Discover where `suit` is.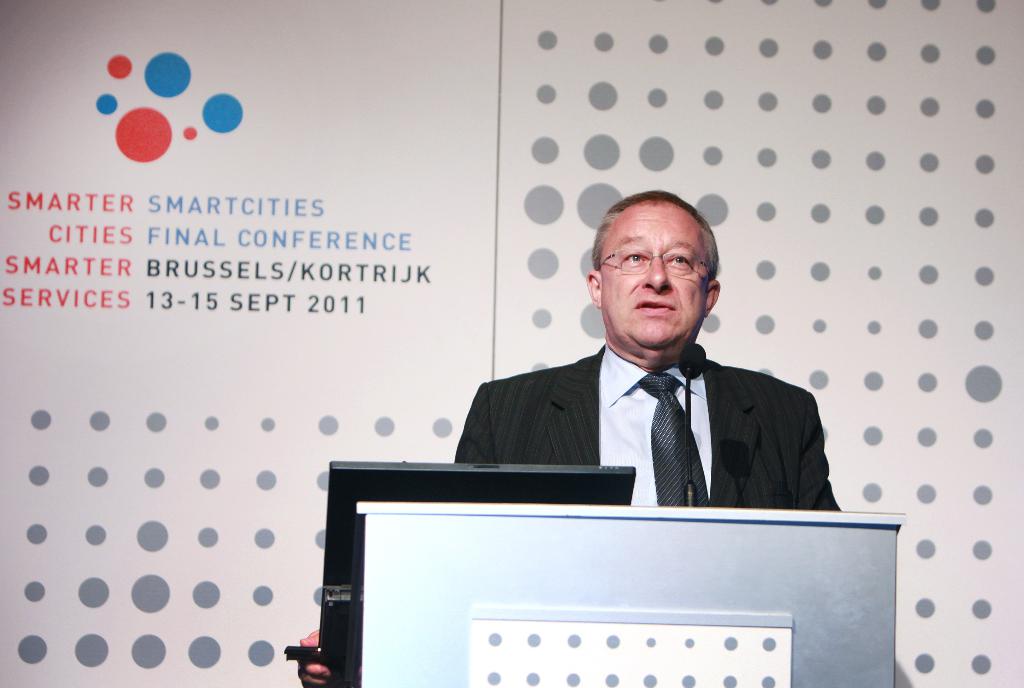
Discovered at {"x1": 454, "y1": 354, "x2": 837, "y2": 509}.
